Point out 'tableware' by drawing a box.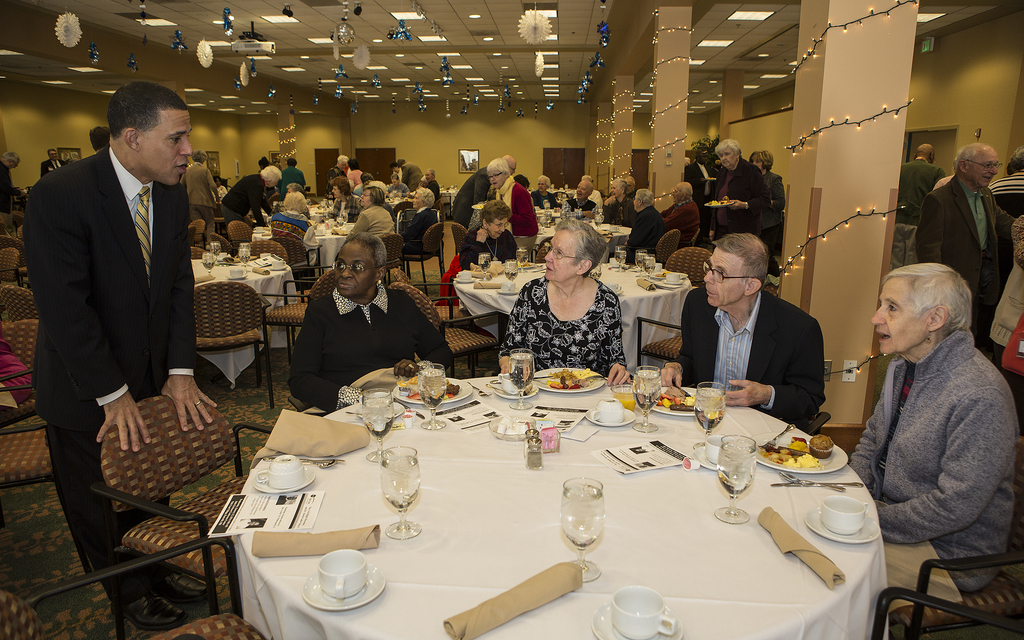
x1=690 y1=433 x2=736 y2=472.
